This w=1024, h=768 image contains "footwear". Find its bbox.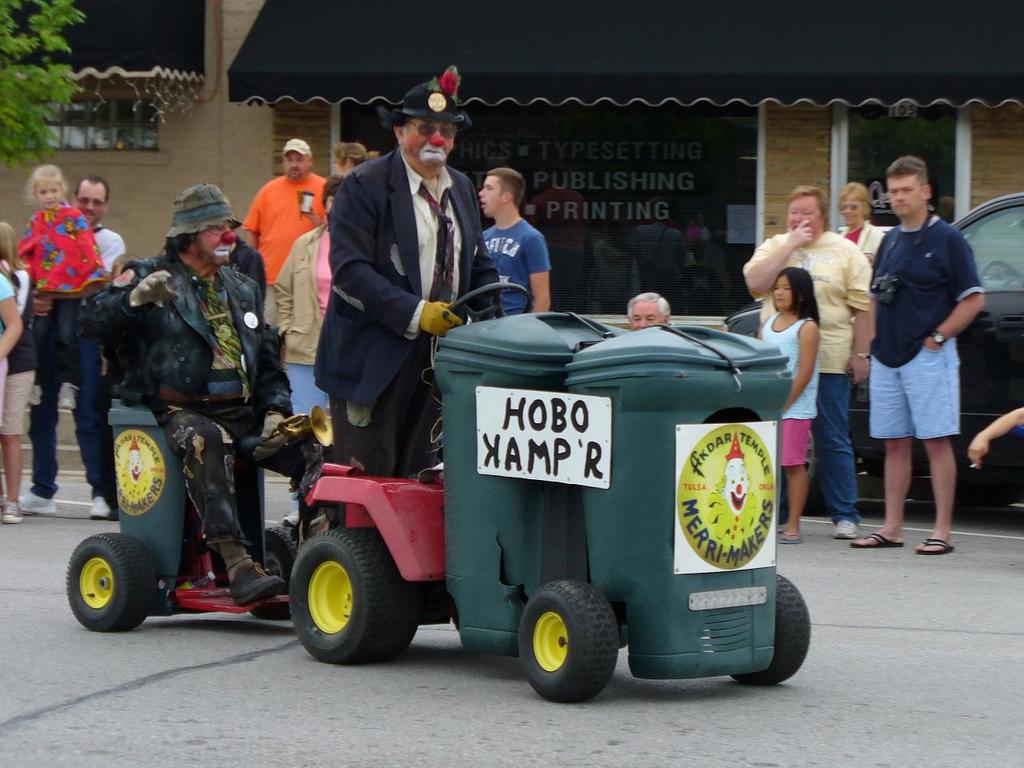
<box>914,533,952,551</box>.
